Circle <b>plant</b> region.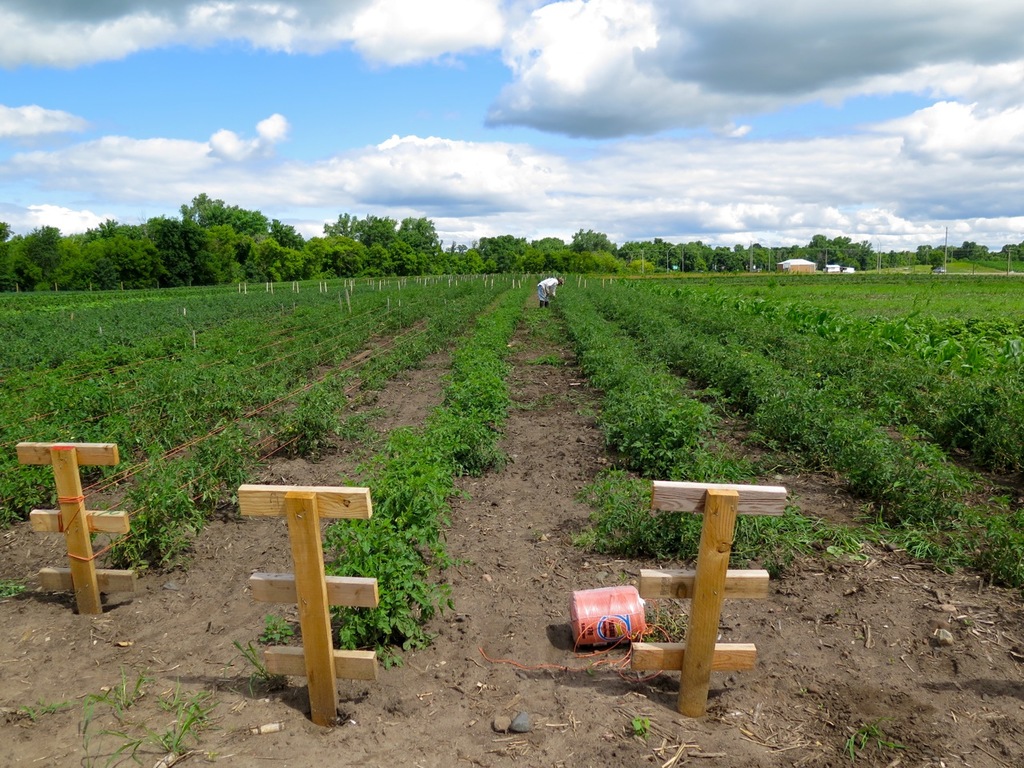
Region: rect(846, 714, 914, 762).
